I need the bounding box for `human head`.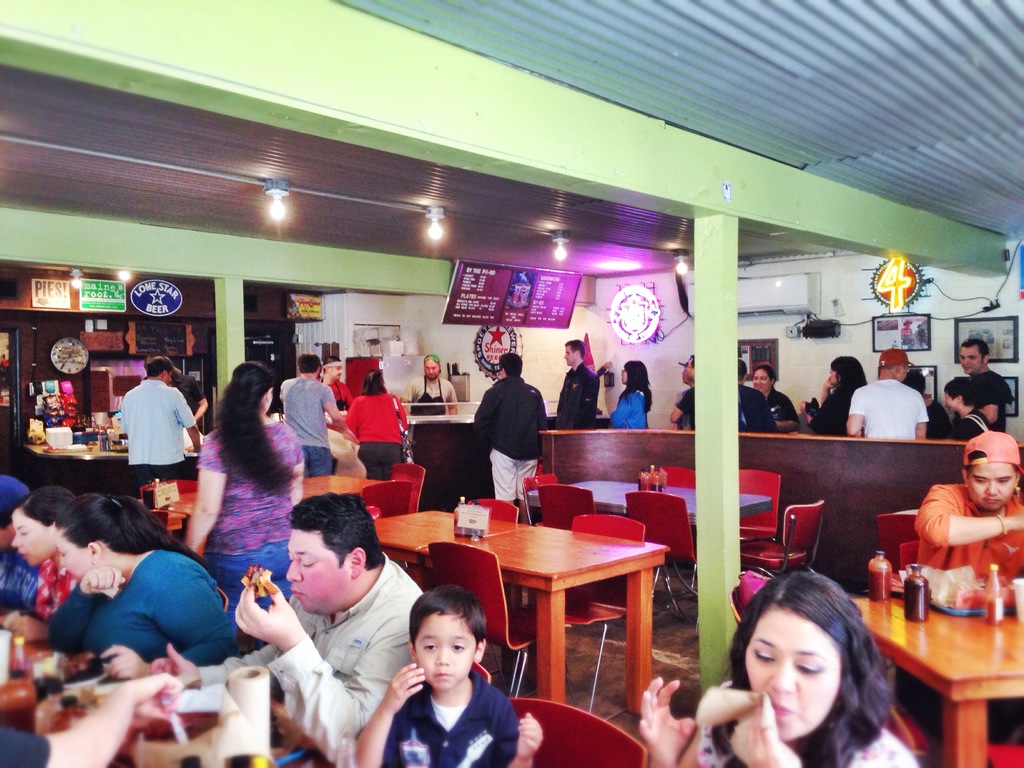
Here it is: 740,572,863,748.
